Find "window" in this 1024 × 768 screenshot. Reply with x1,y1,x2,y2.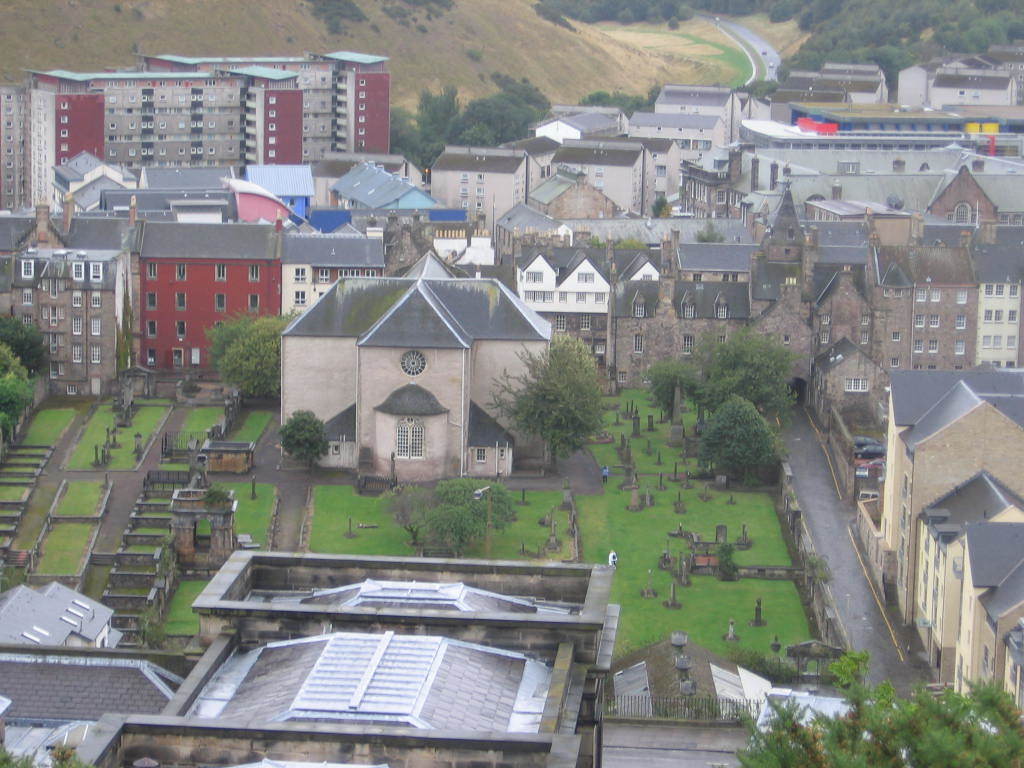
174,319,187,336.
